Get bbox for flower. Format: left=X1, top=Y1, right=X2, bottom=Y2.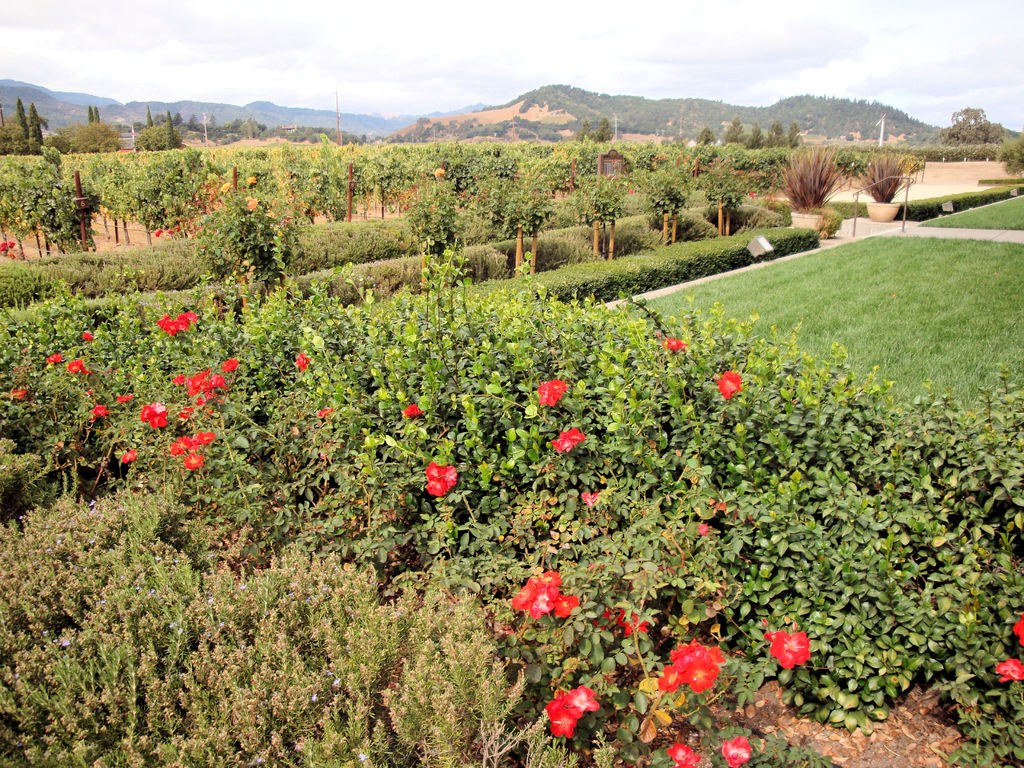
left=176, top=223, right=179, bottom=232.
